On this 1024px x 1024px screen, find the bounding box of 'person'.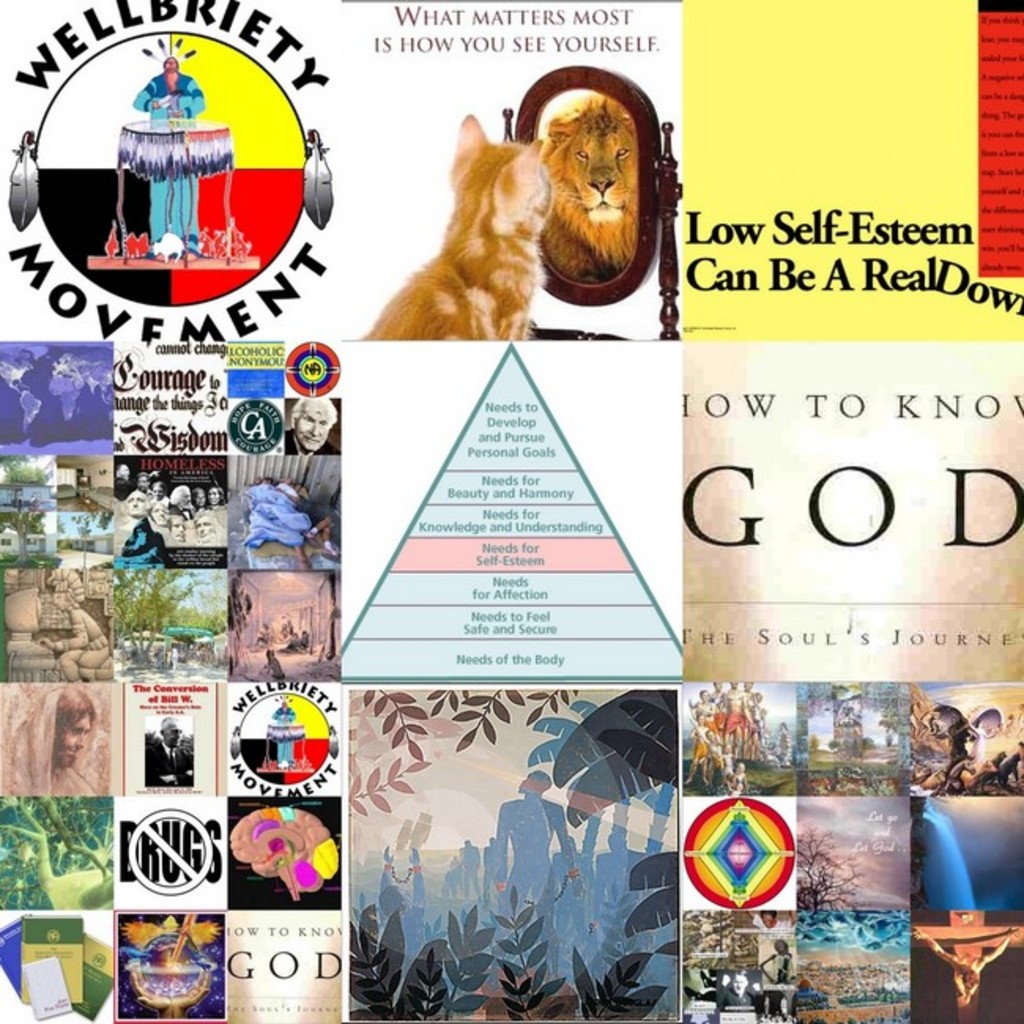
Bounding box: 739/906/791/928.
